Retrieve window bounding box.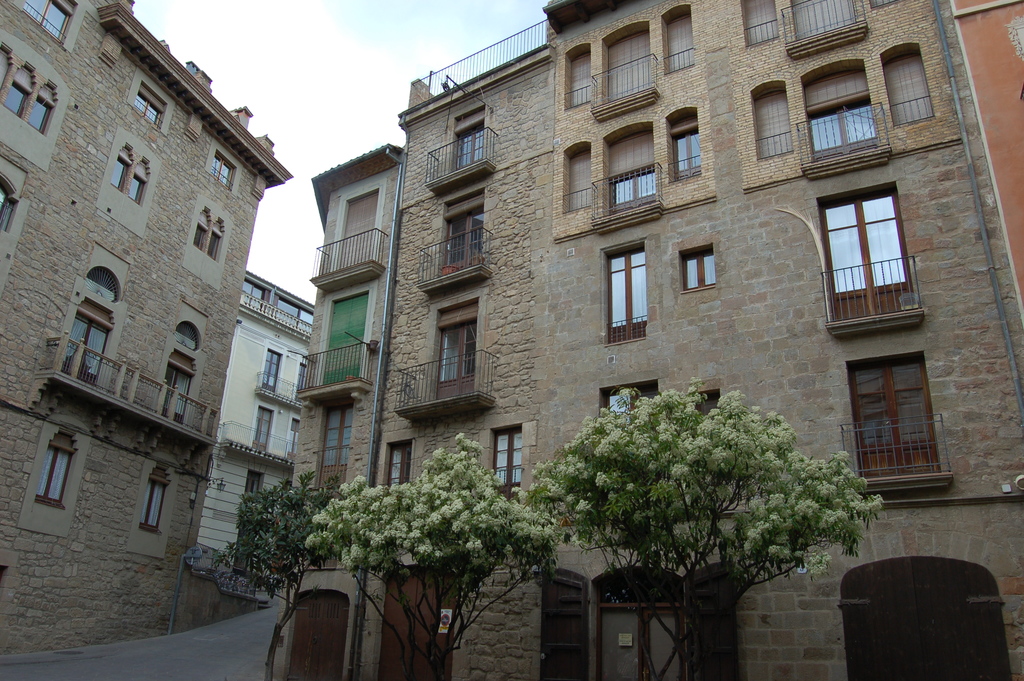
Bounding box: region(22, 0, 76, 47).
